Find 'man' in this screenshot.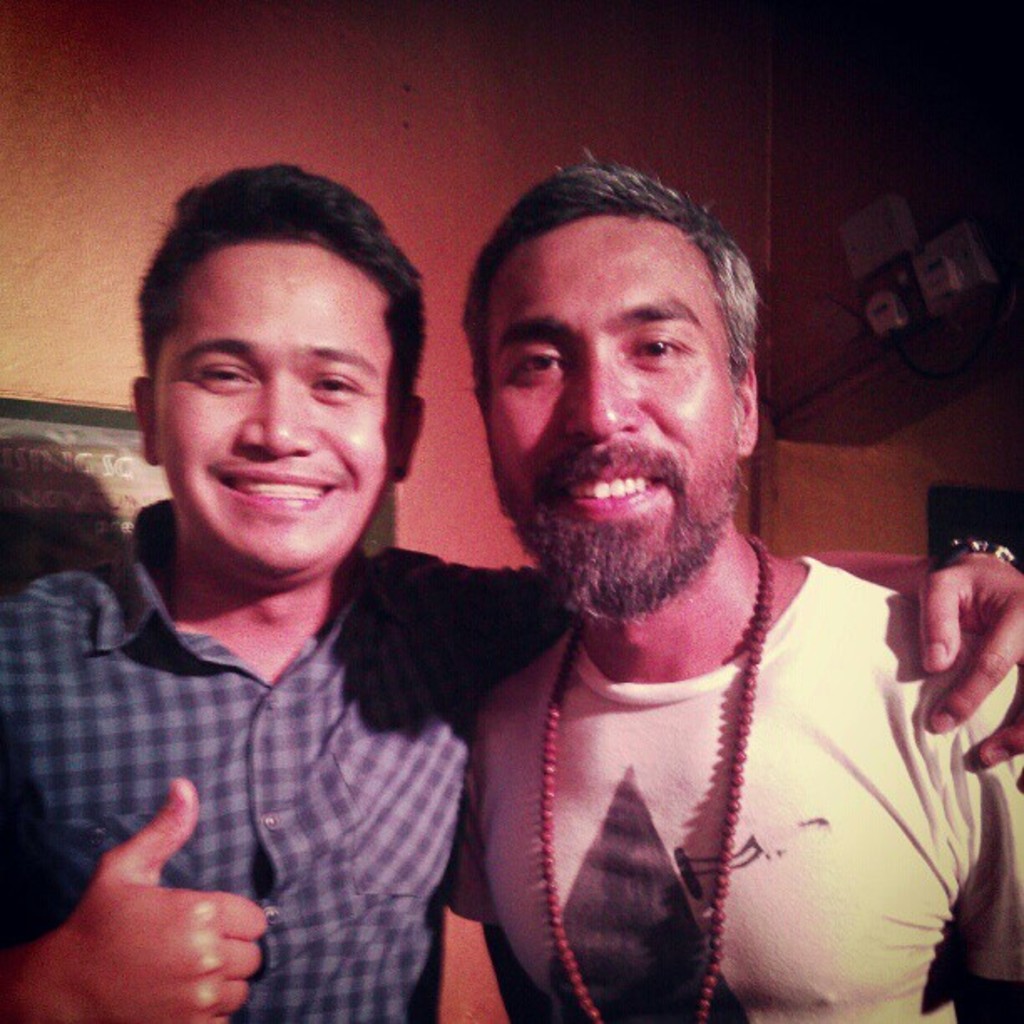
The bounding box for 'man' is [x1=447, y1=142, x2=1022, y2=1022].
